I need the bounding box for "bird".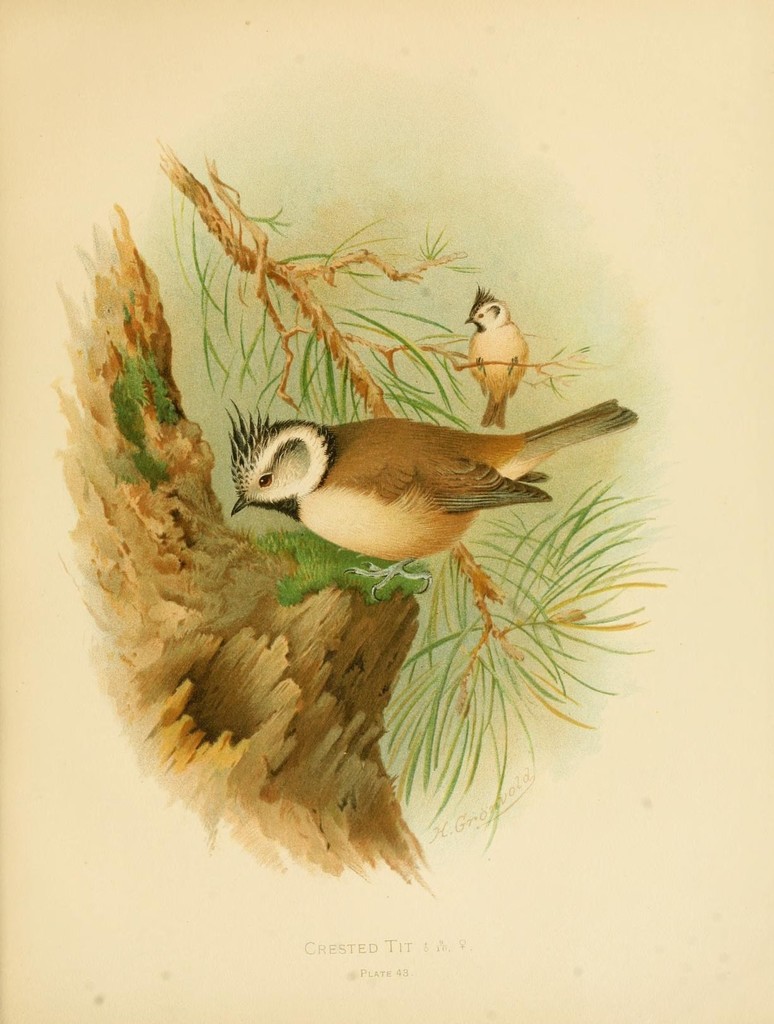
Here it is: select_region(460, 285, 530, 426).
